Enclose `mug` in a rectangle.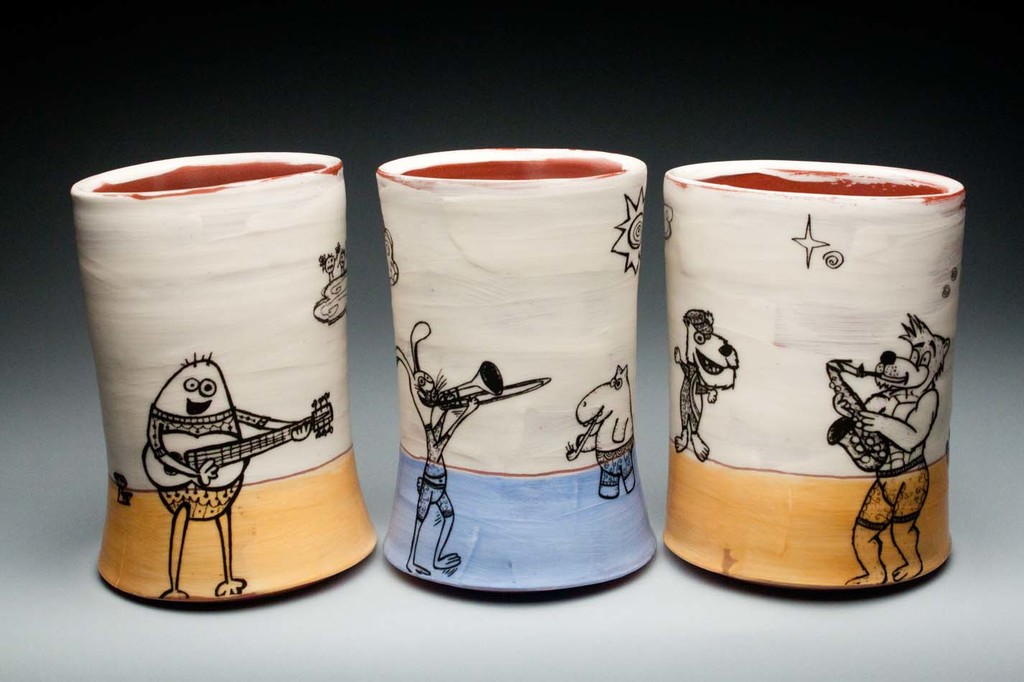
[left=376, top=146, right=656, bottom=594].
